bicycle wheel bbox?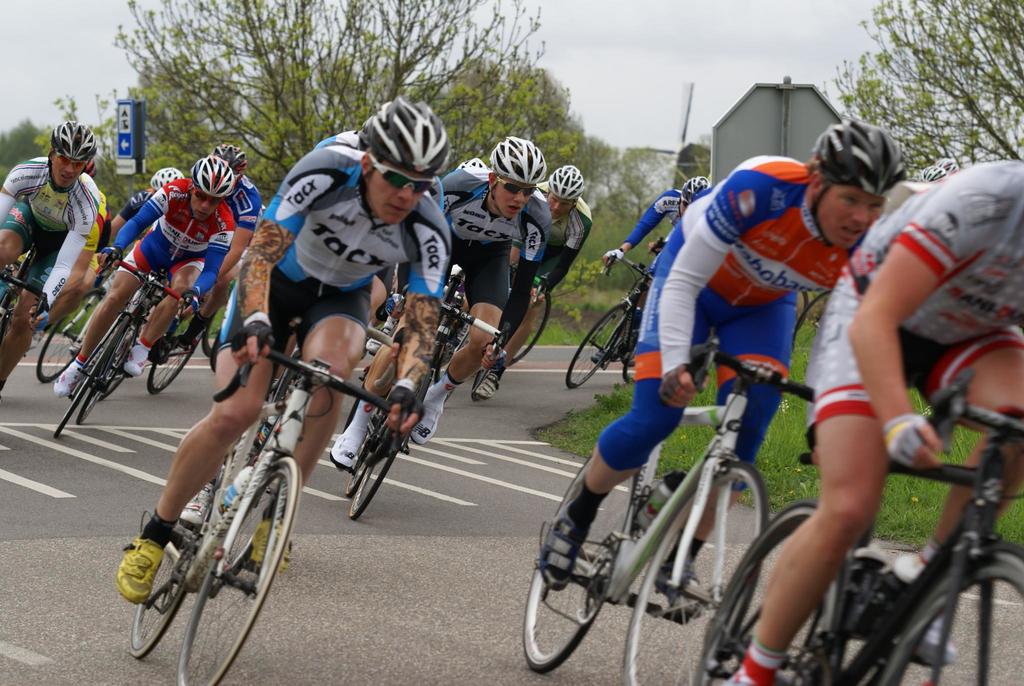
[141,302,209,396]
